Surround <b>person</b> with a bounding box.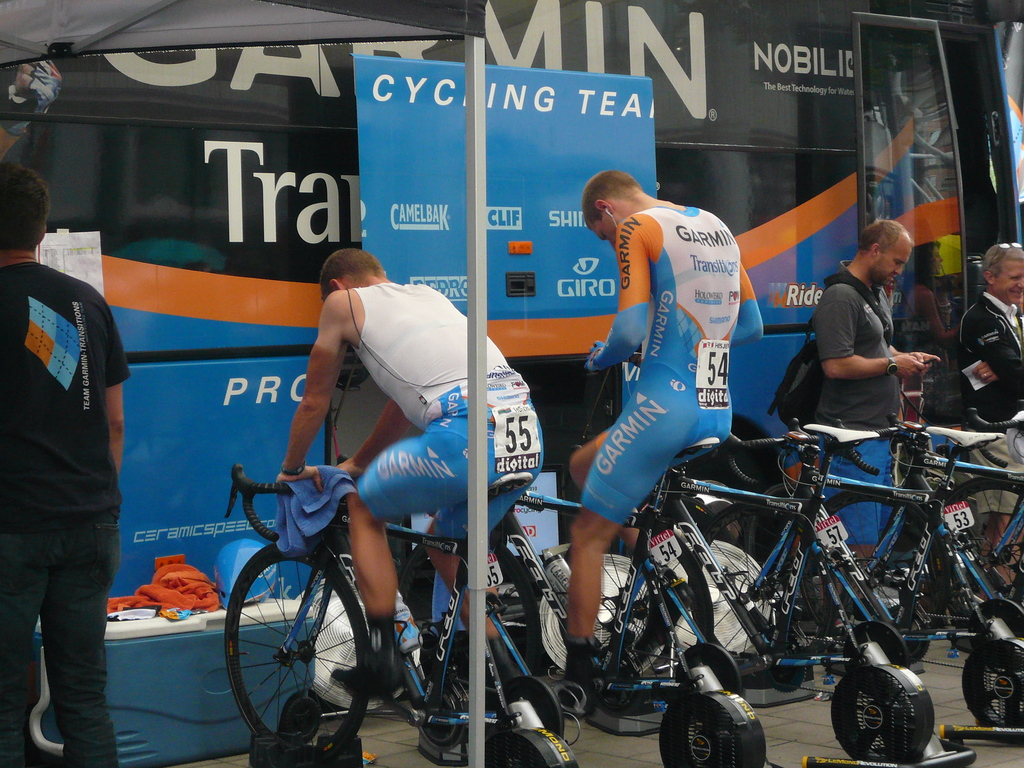
956, 242, 1023, 612.
